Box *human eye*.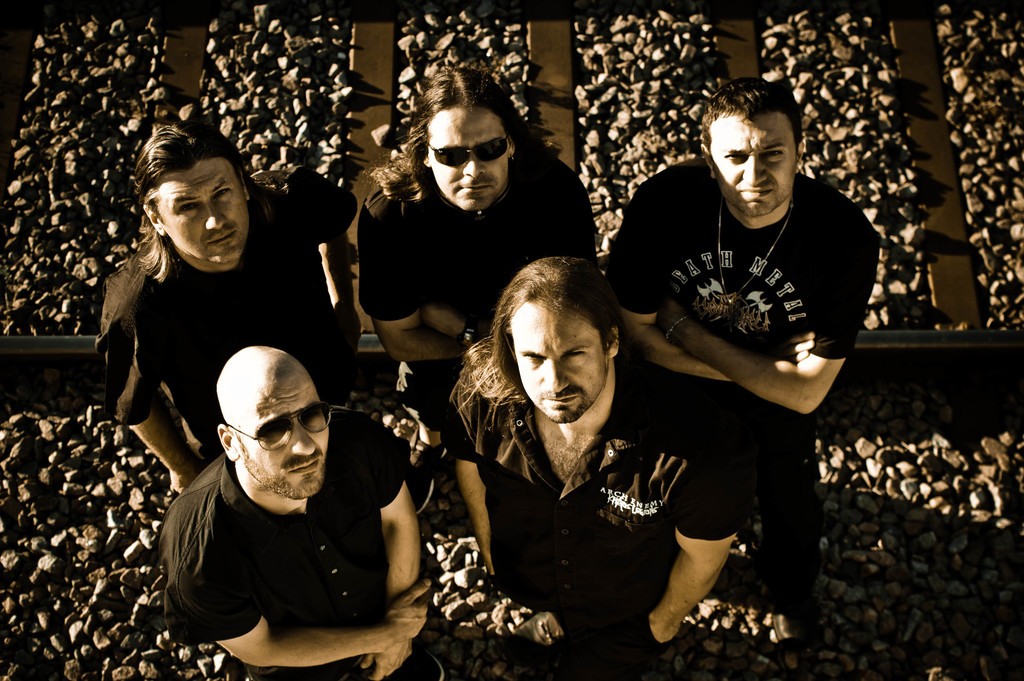
detection(209, 185, 230, 198).
